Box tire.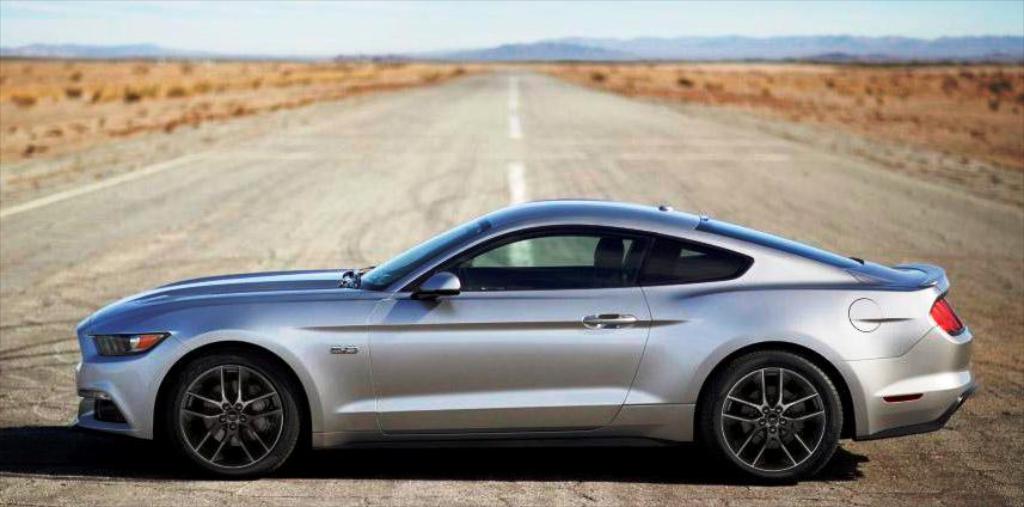
x1=704, y1=338, x2=848, y2=471.
